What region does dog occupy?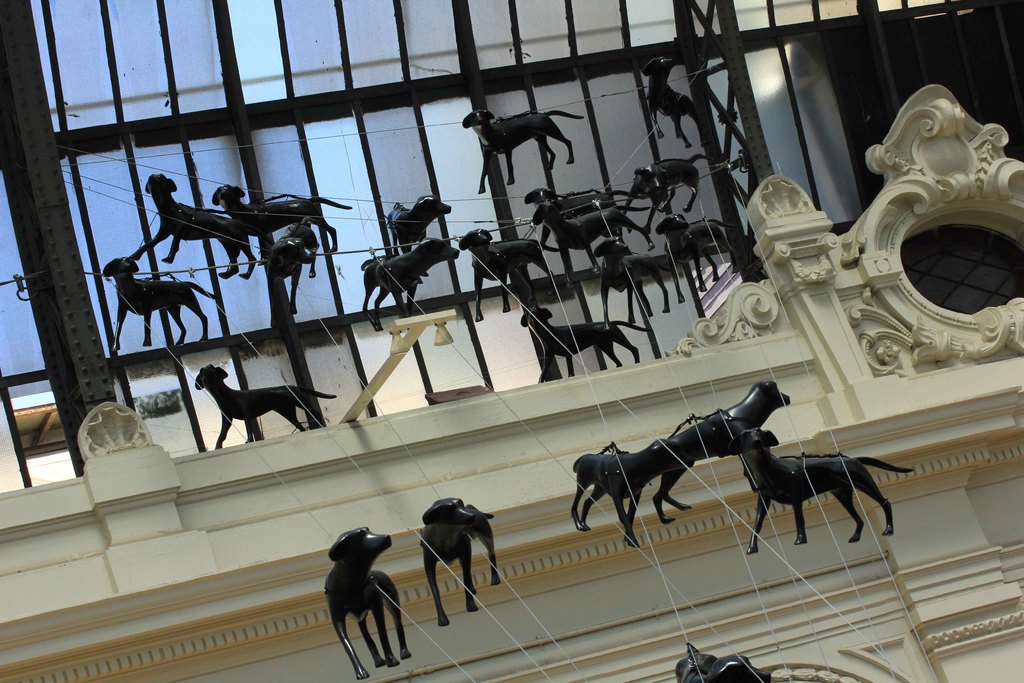
{"left": 729, "top": 427, "right": 916, "bottom": 555}.
